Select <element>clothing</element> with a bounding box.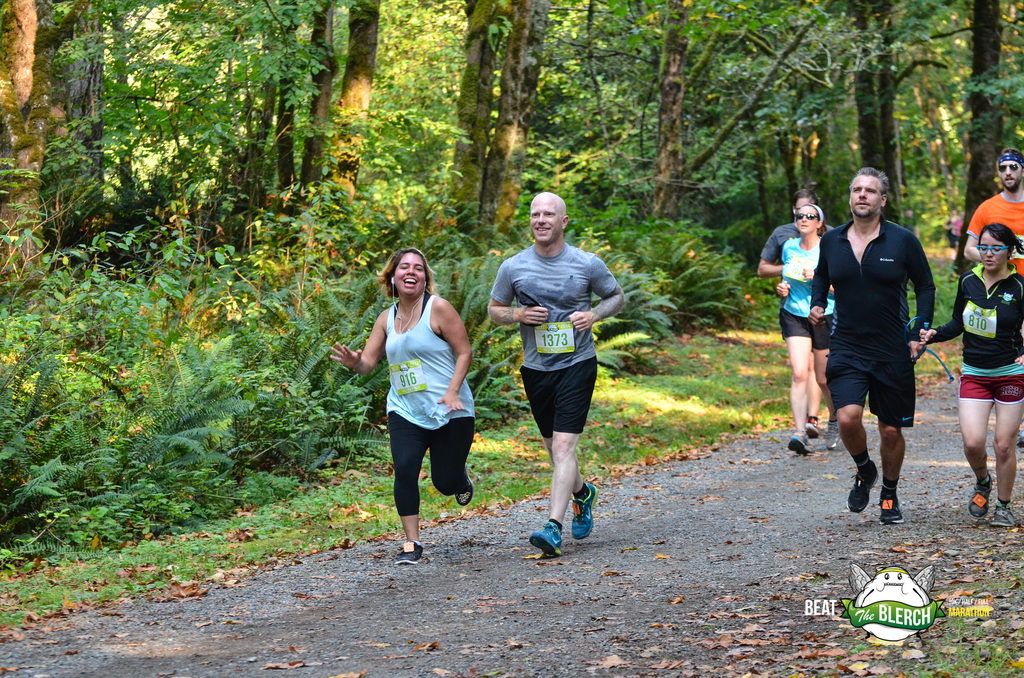
BBox(781, 306, 842, 351).
